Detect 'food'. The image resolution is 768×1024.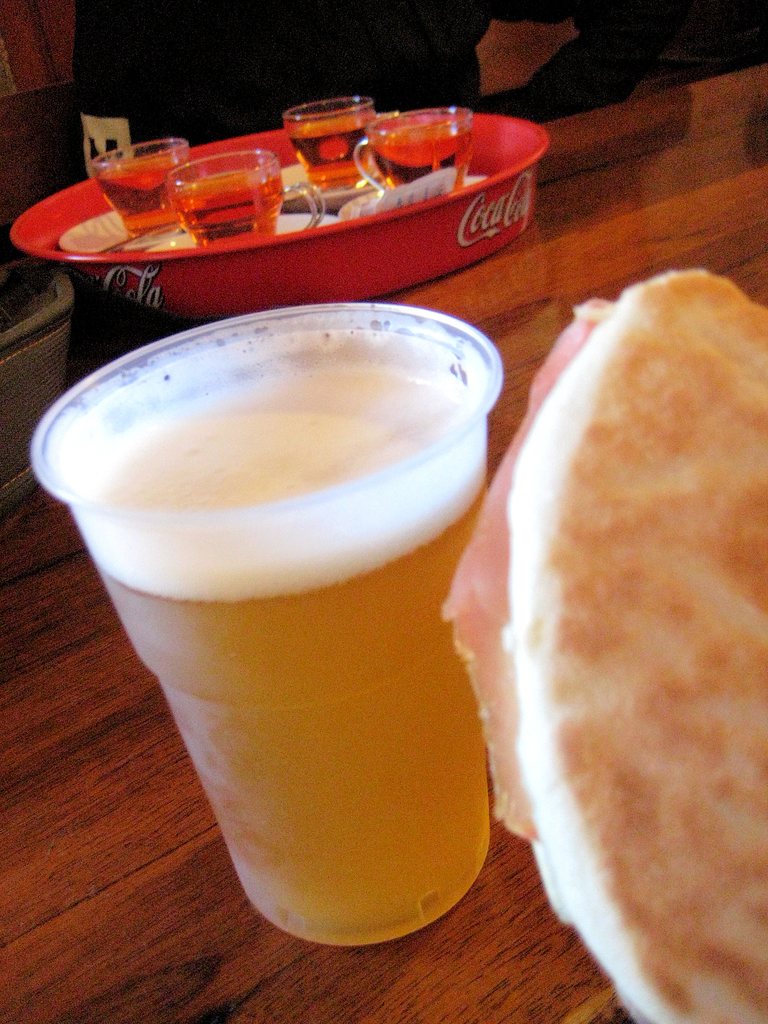
(x1=443, y1=272, x2=767, y2=1023).
